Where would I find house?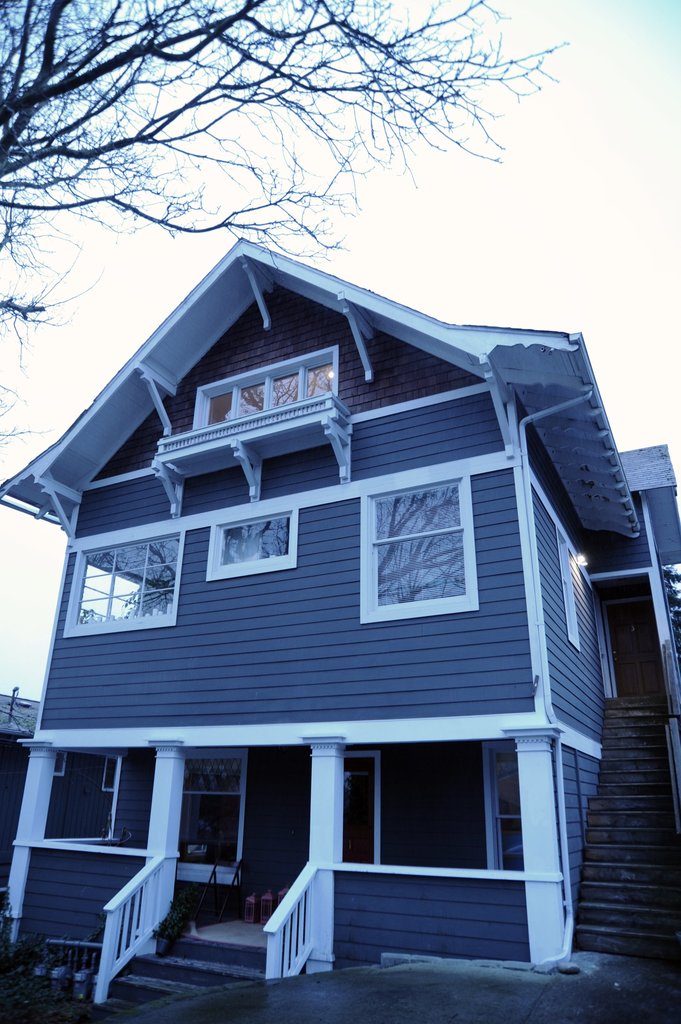
At [left=0, top=232, right=680, bottom=1007].
